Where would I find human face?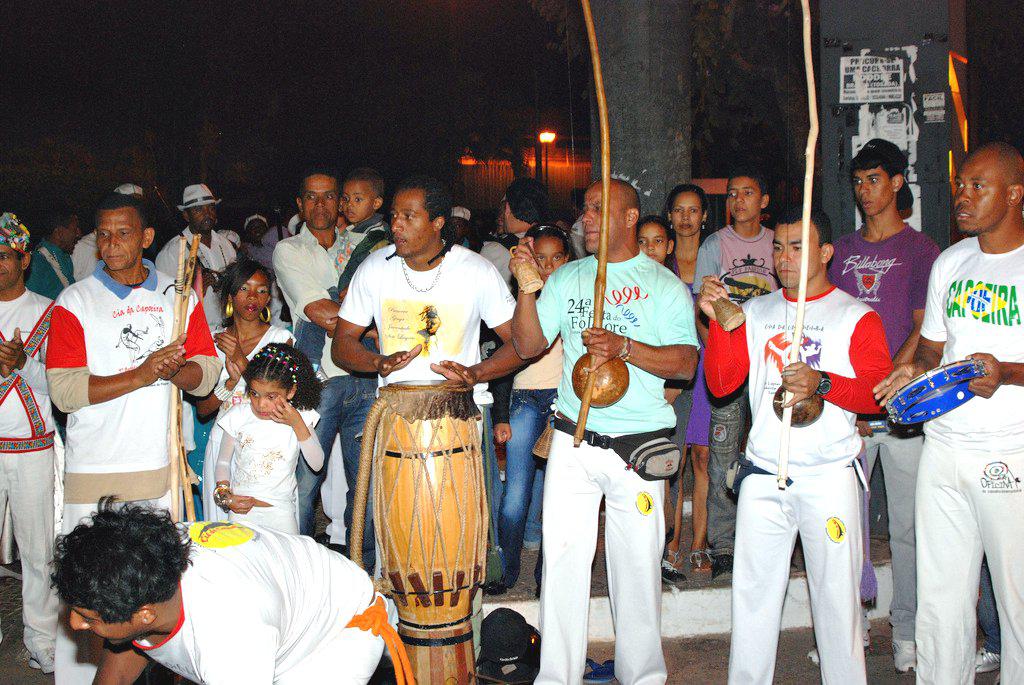
At pyautogui.locateOnScreen(637, 222, 668, 257).
